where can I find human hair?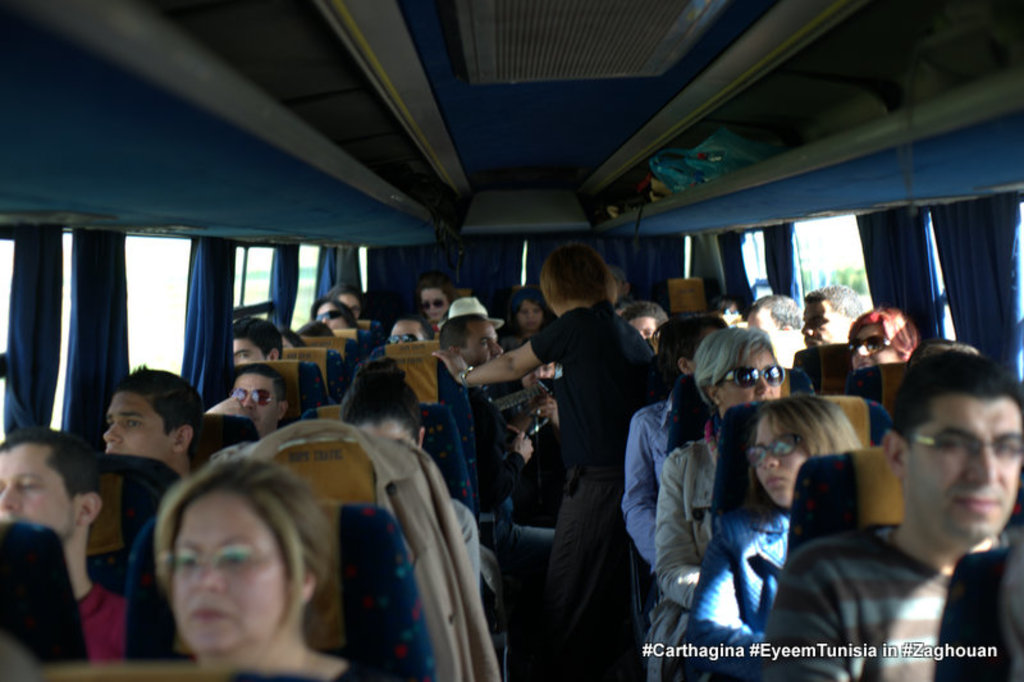
You can find it at select_region(750, 393, 860, 509).
